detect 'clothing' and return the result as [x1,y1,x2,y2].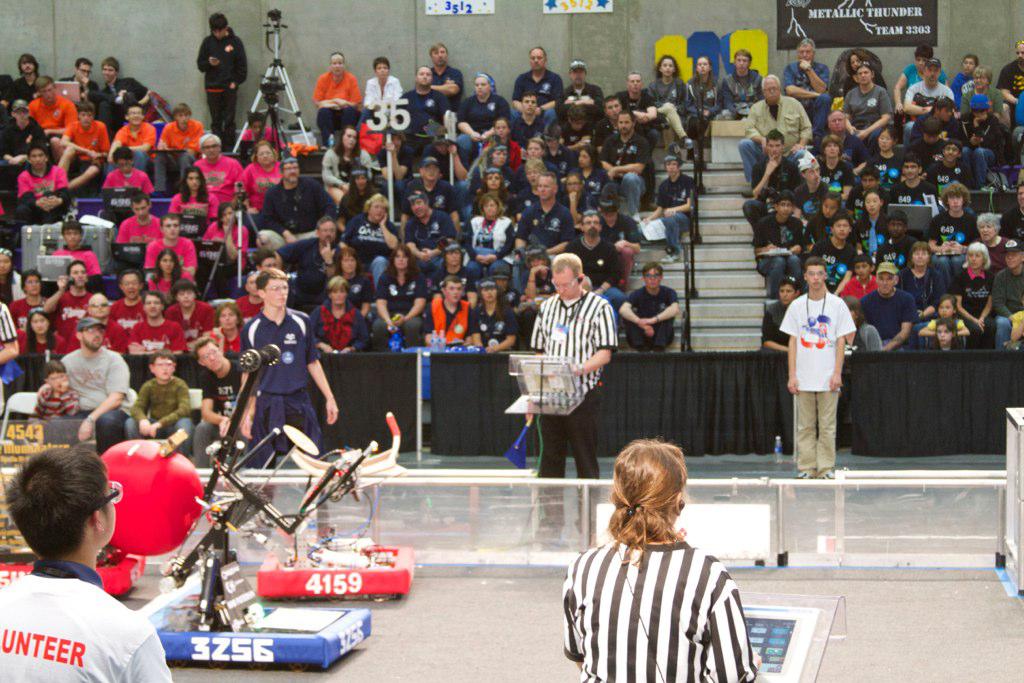
[901,79,954,132].
